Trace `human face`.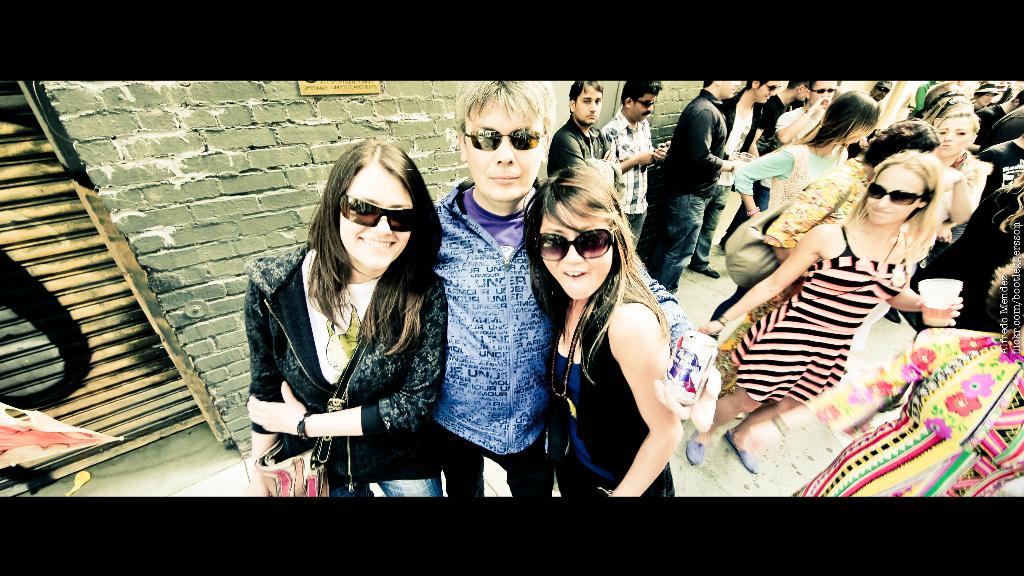
Traced to <box>570,77,603,122</box>.
